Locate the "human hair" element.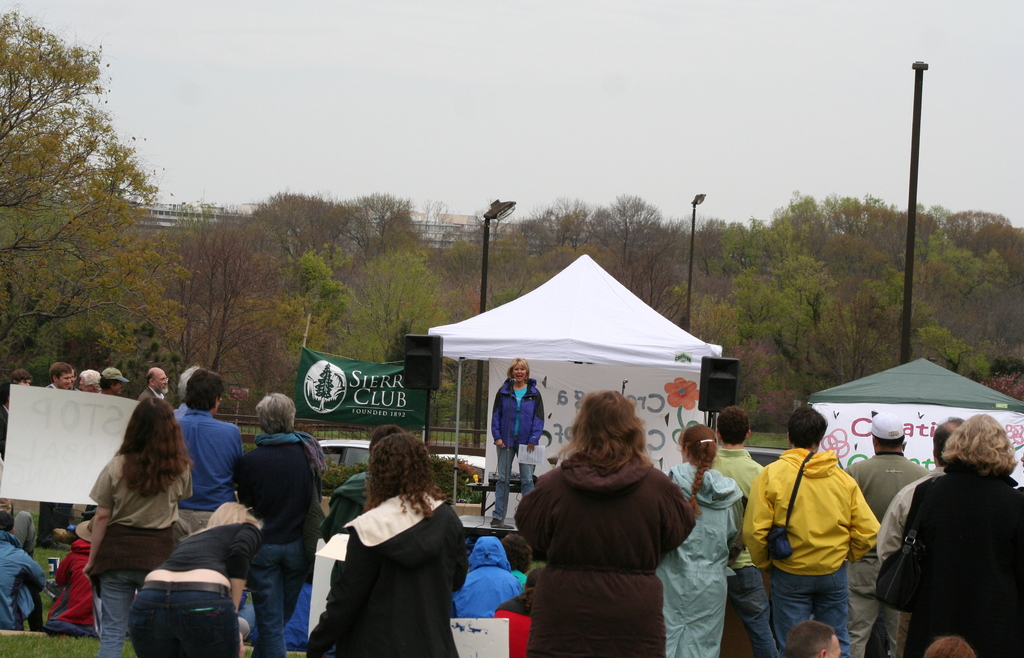
Element bbox: <box>80,373,94,389</box>.
